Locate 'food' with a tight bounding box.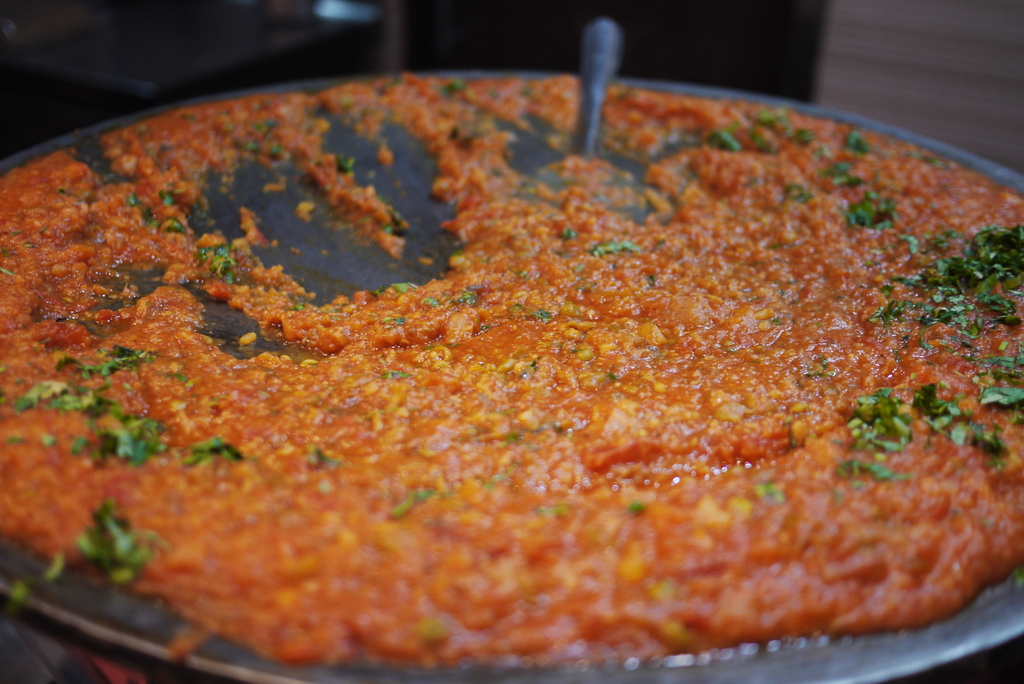
pyautogui.locateOnScreen(36, 35, 1009, 654).
